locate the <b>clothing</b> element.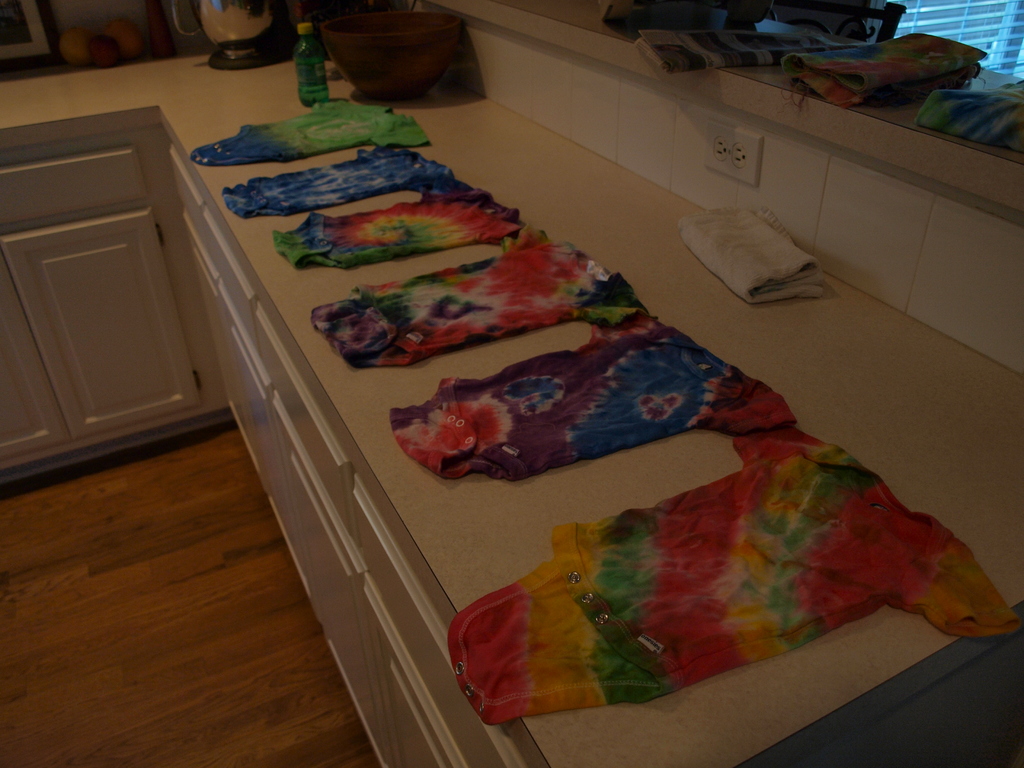
Element bbox: [x1=265, y1=180, x2=503, y2=252].
